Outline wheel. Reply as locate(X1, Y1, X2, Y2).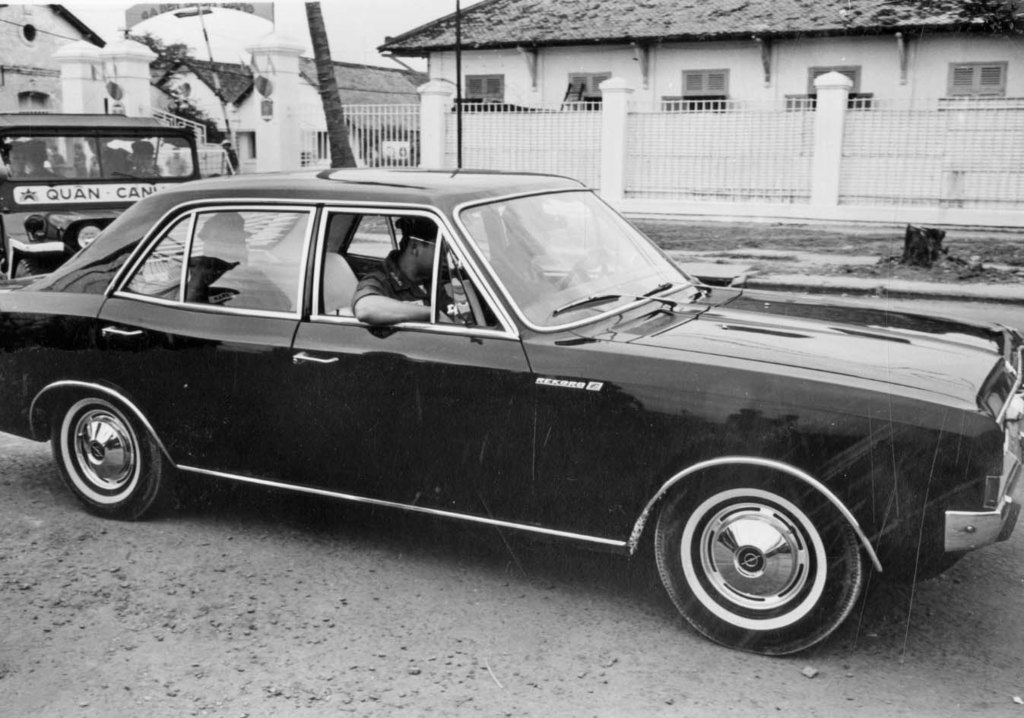
locate(655, 467, 877, 644).
